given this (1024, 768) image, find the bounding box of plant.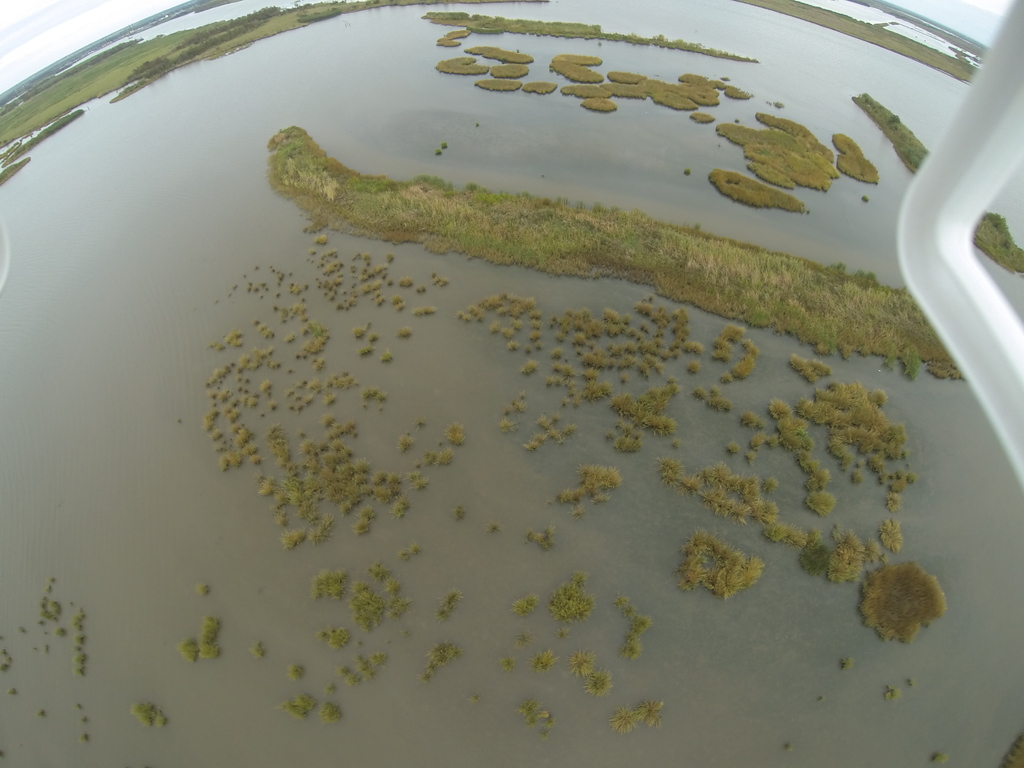
225,328,239,347.
